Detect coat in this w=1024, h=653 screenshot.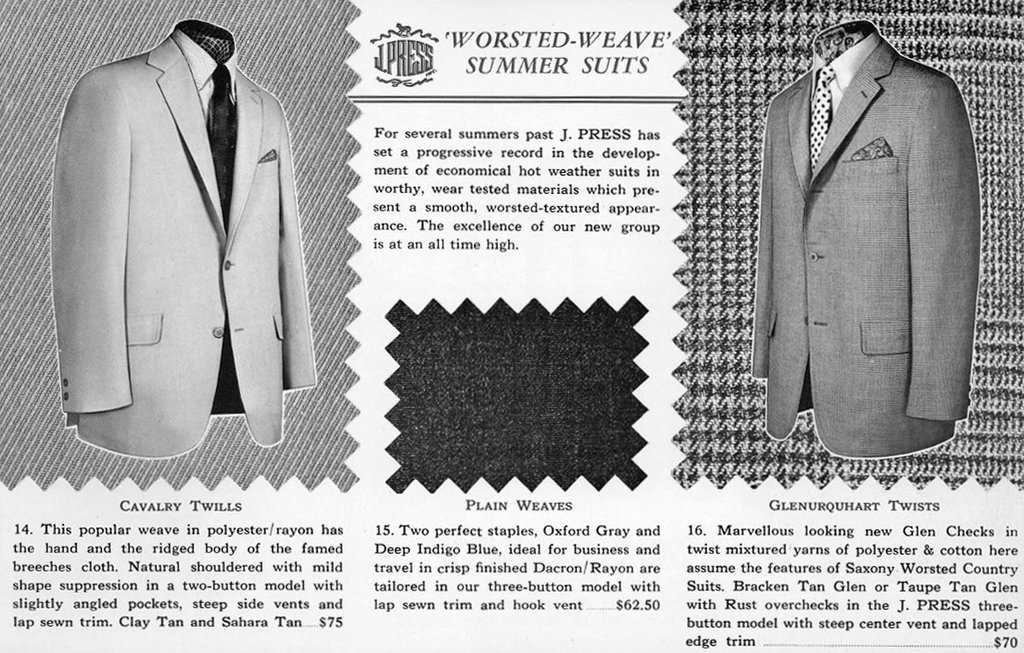
Detection: BBox(62, 18, 302, 468).
